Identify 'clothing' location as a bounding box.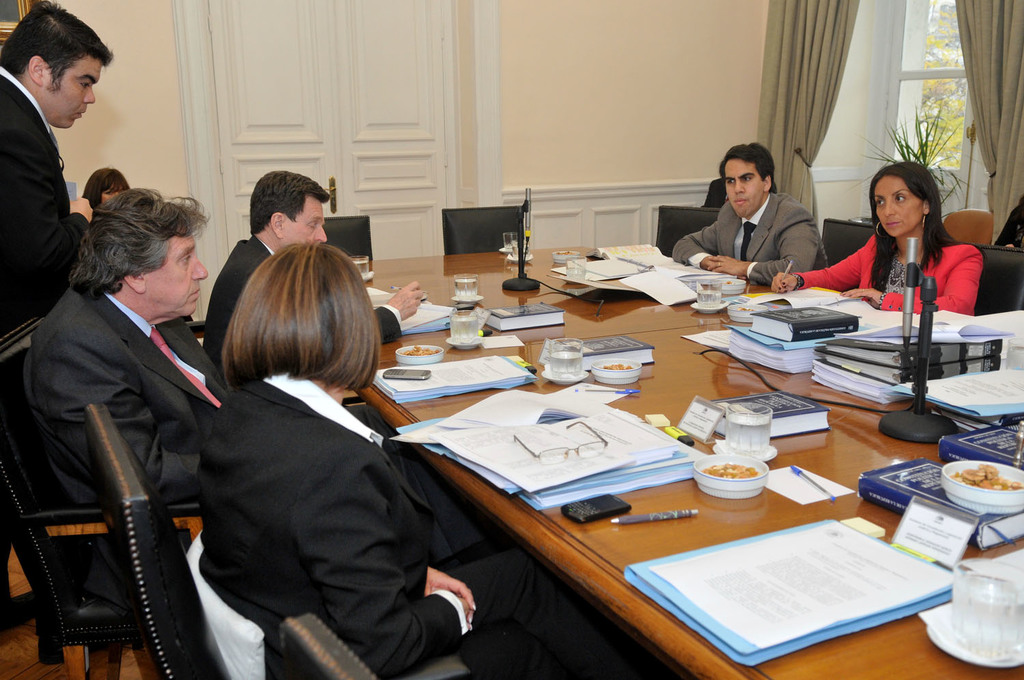
(0,73,106,332).
